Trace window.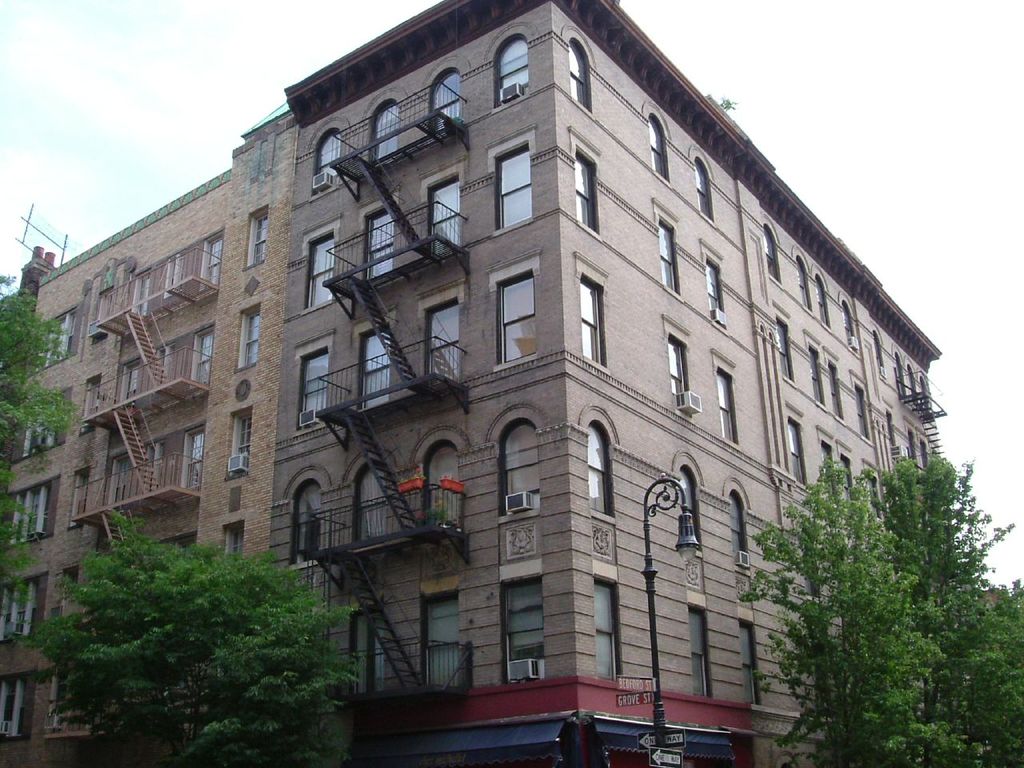
Traced to 824 442 834 480.
